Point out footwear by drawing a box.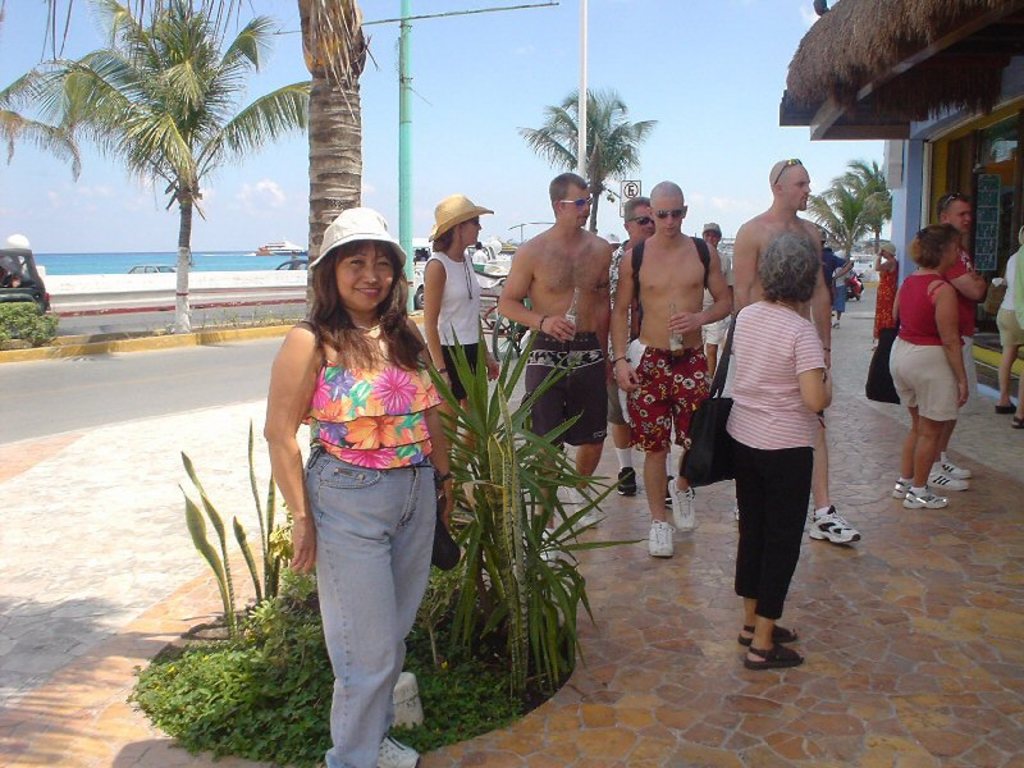
bbox=[904, 485, 946, 508].
